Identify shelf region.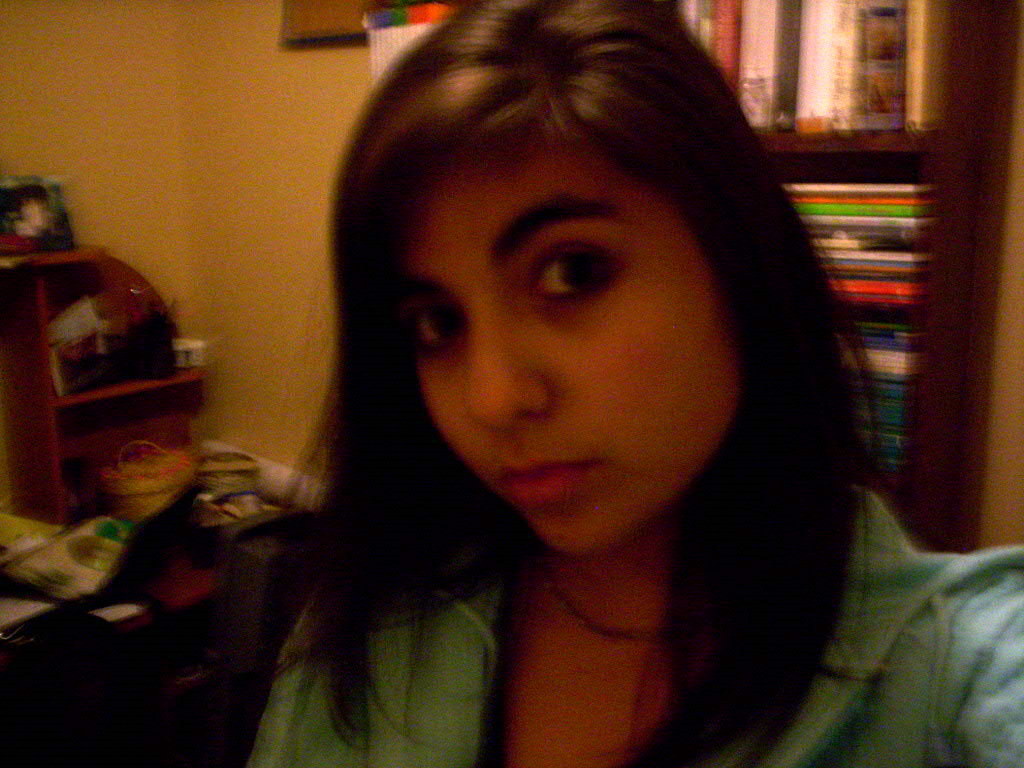
Region: (x1=404, y1=0, x2=985, y2=552).
